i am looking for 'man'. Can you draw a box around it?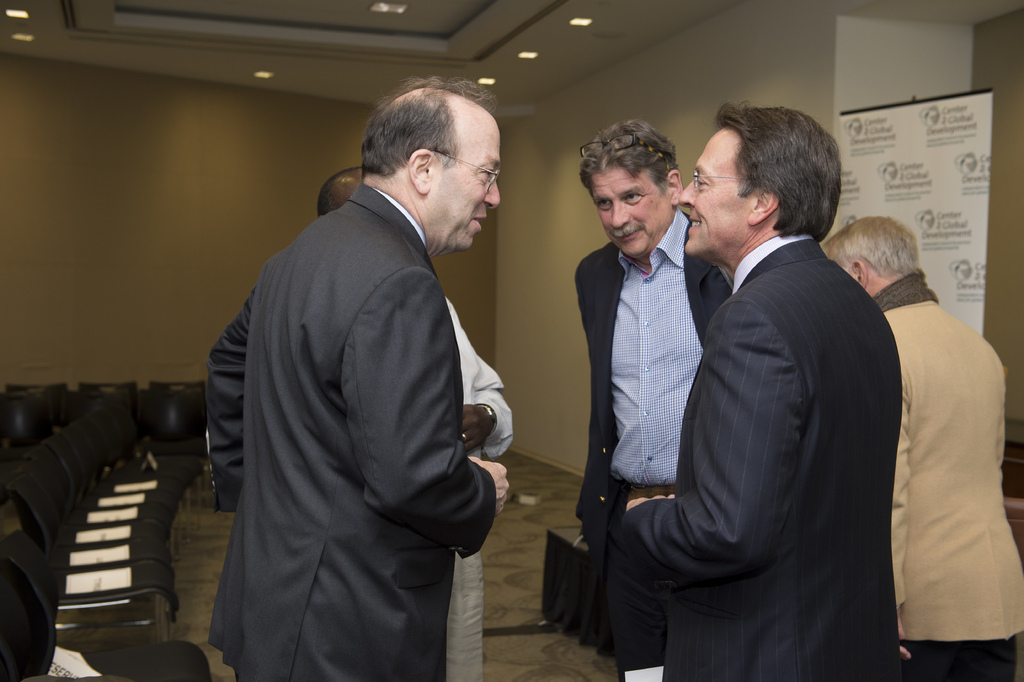
Sure, the bounding box is pyautogui.locateOnScreen(615, 112, 900, 681).
